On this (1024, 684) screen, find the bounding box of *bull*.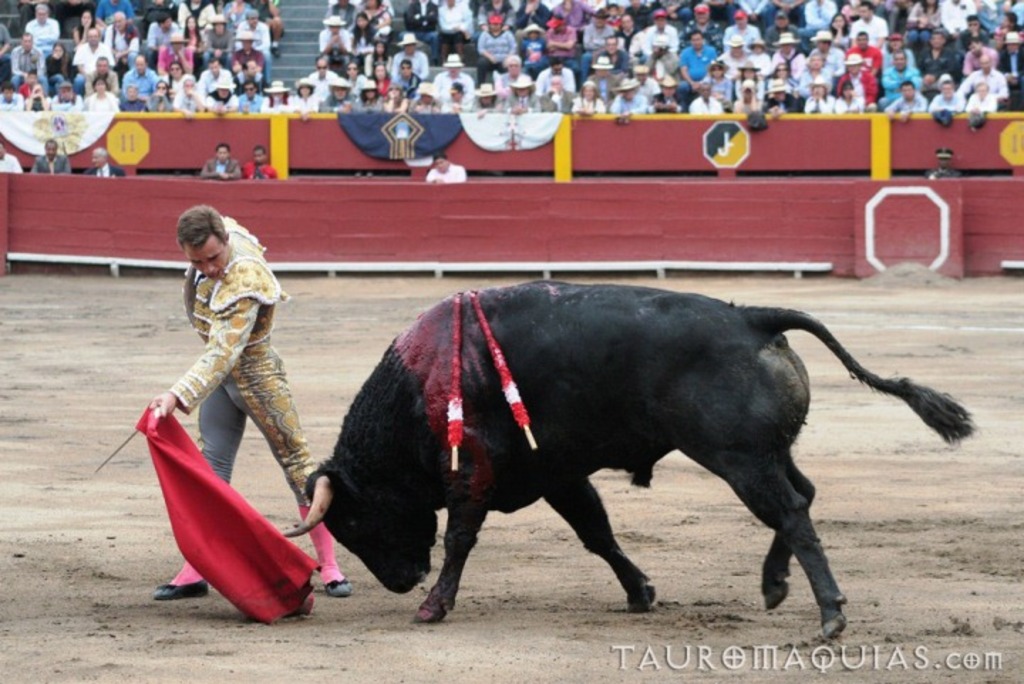
Bounding box: rect(290, 280, 977, 626).
